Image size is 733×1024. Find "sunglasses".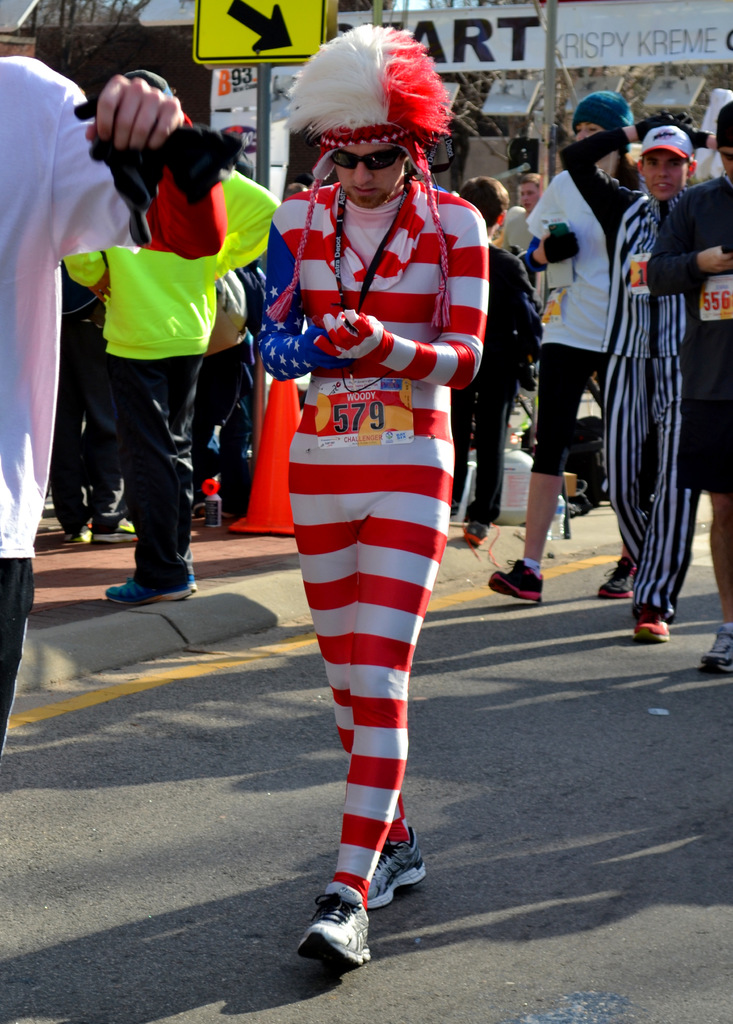
325 143 400 173.
